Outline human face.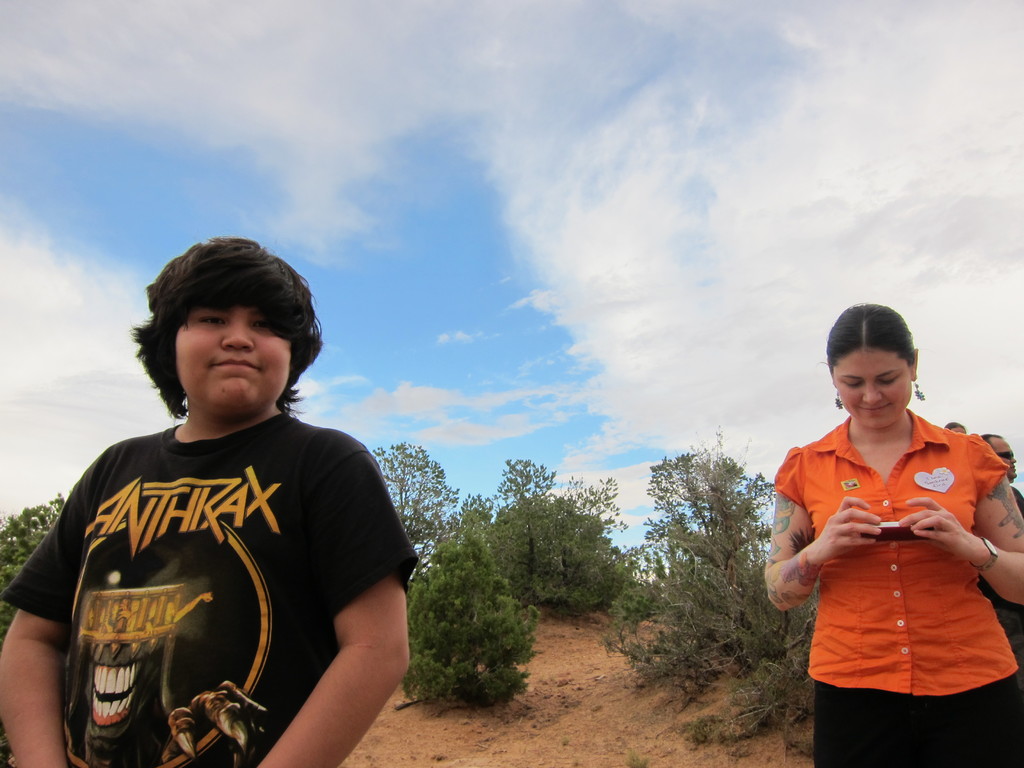
Outline: x1=989, y1=438, x2=1017, y2=479.
